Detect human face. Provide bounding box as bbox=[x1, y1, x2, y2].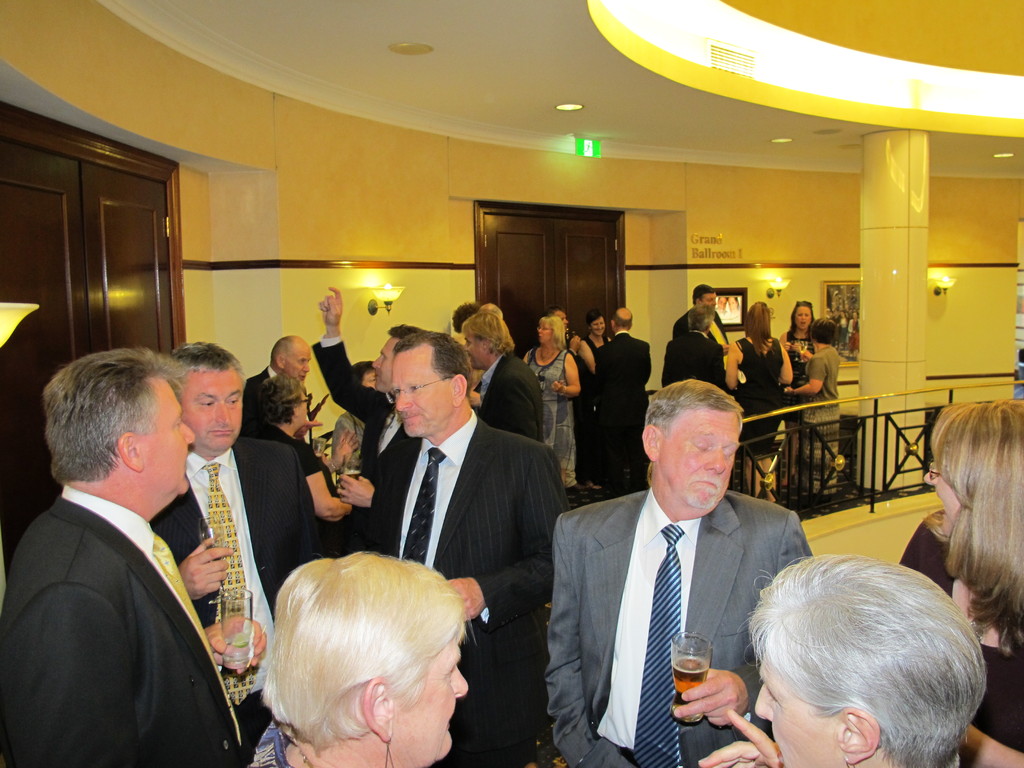
bbox=[370, 337, 394, 392].
